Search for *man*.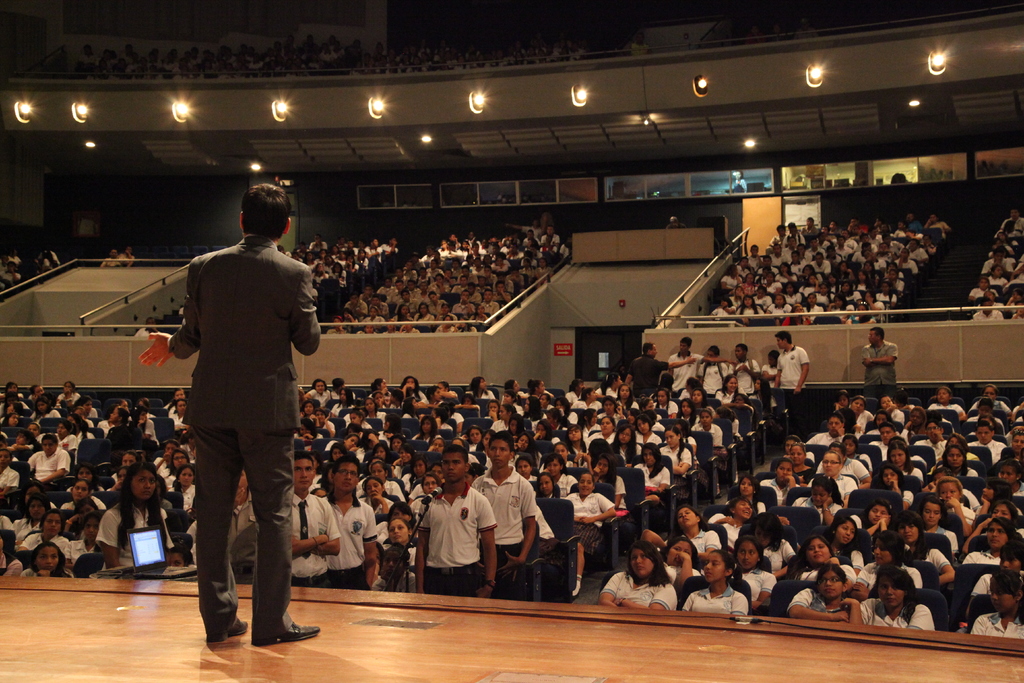
Found at (left=626, top=342, right=696, bottom=391).
